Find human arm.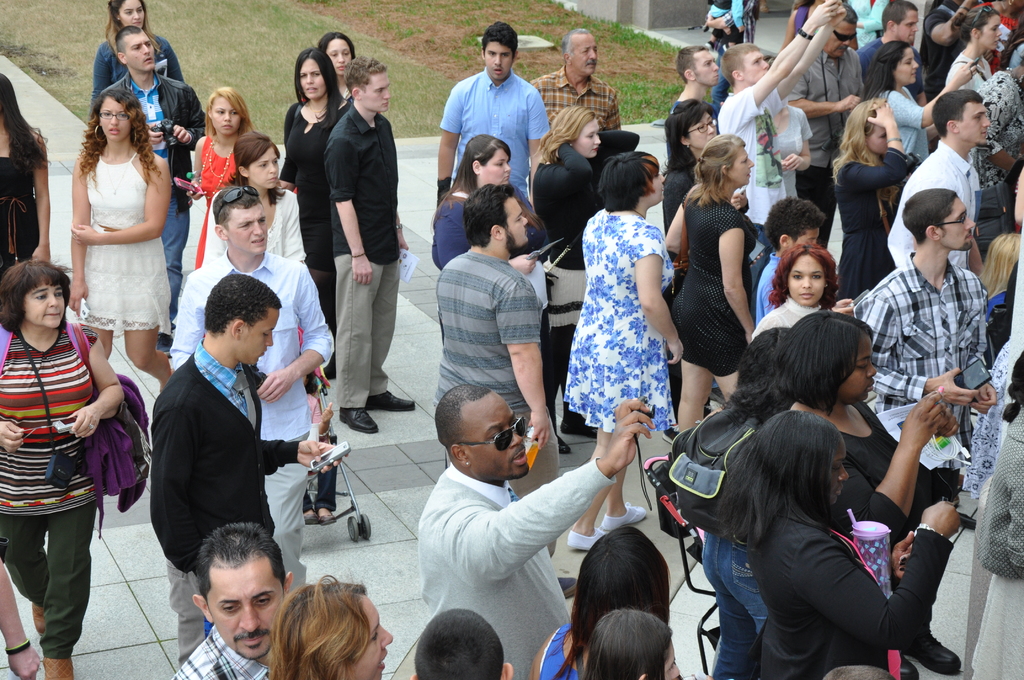
(x1=68, y1=160, x2=172, y2=259).
